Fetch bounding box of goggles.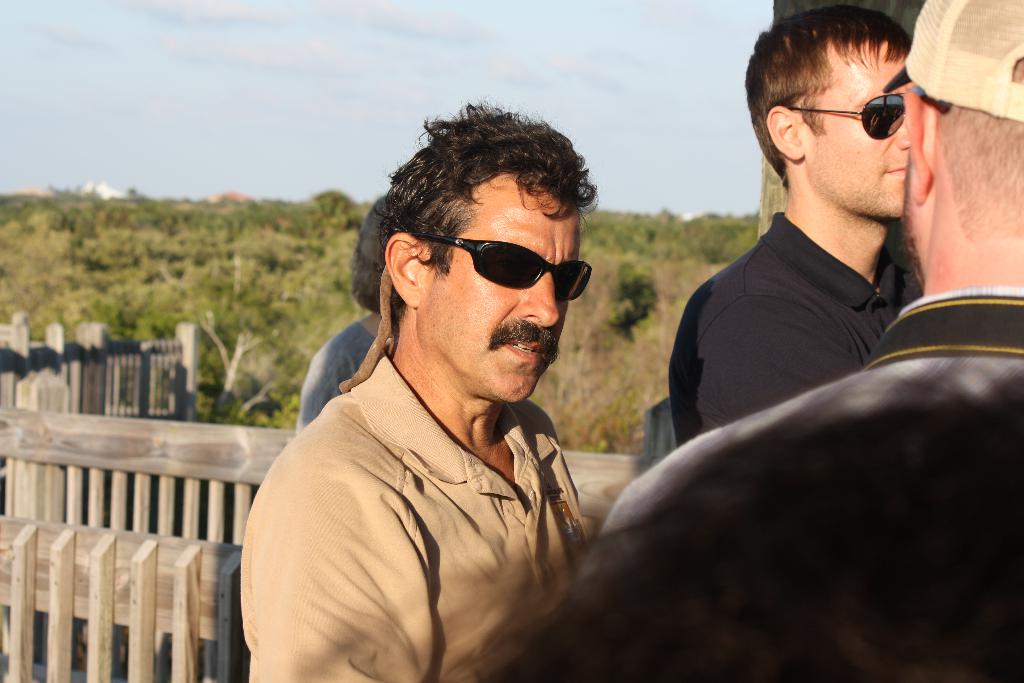
Bbox: x1=784, y1=94, x2=909, y2=142.
